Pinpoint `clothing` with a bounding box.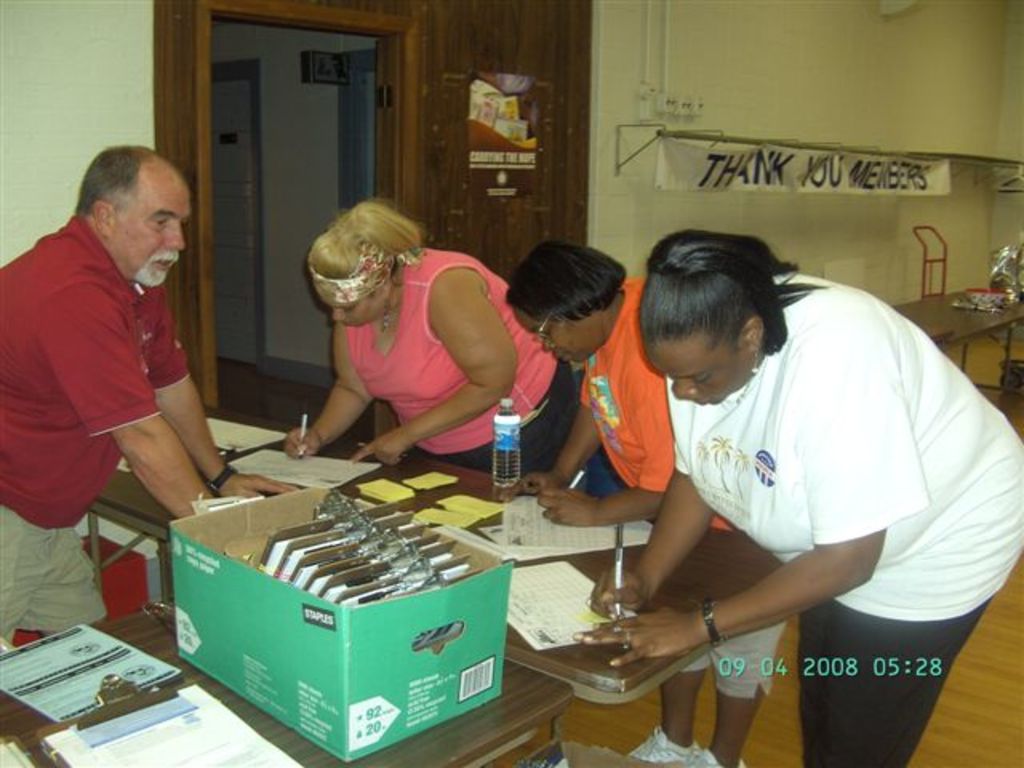
{"x1": 349, "y1": 245, "x2": 576, "y2": 483}.
